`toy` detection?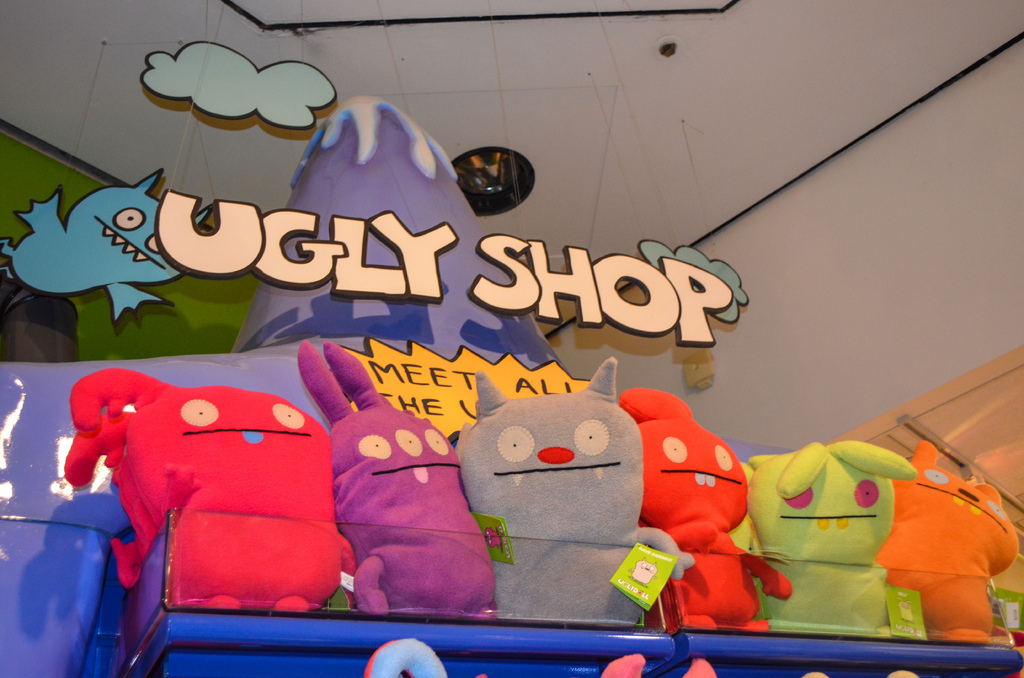
<box>864,439,1023,646</box>
